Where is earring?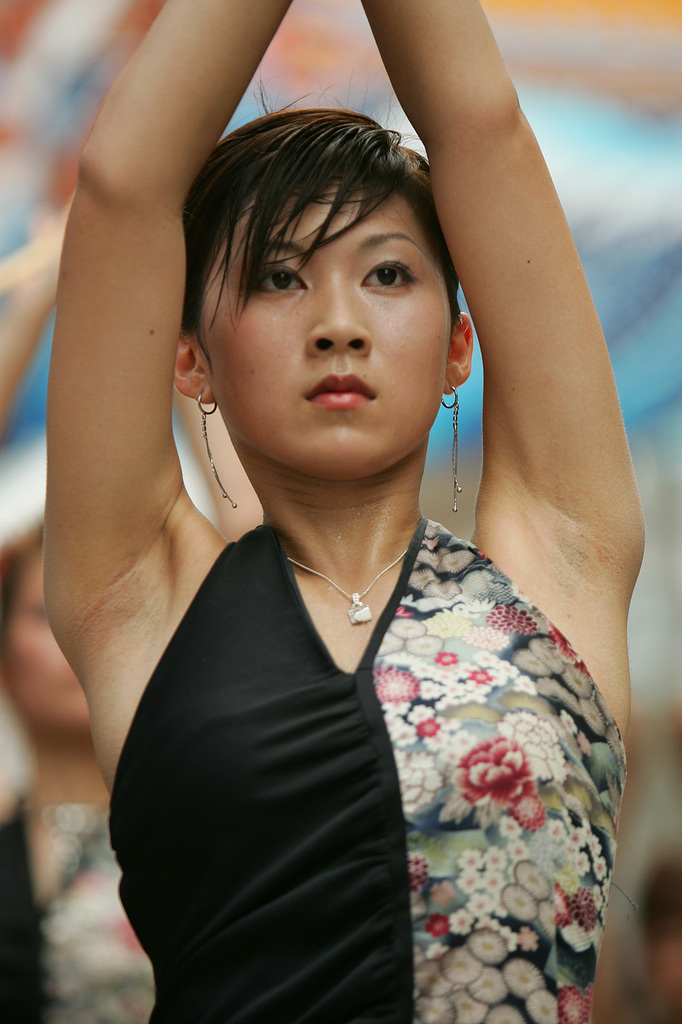
x1=197 y1=385 x2=238 y2=511.
